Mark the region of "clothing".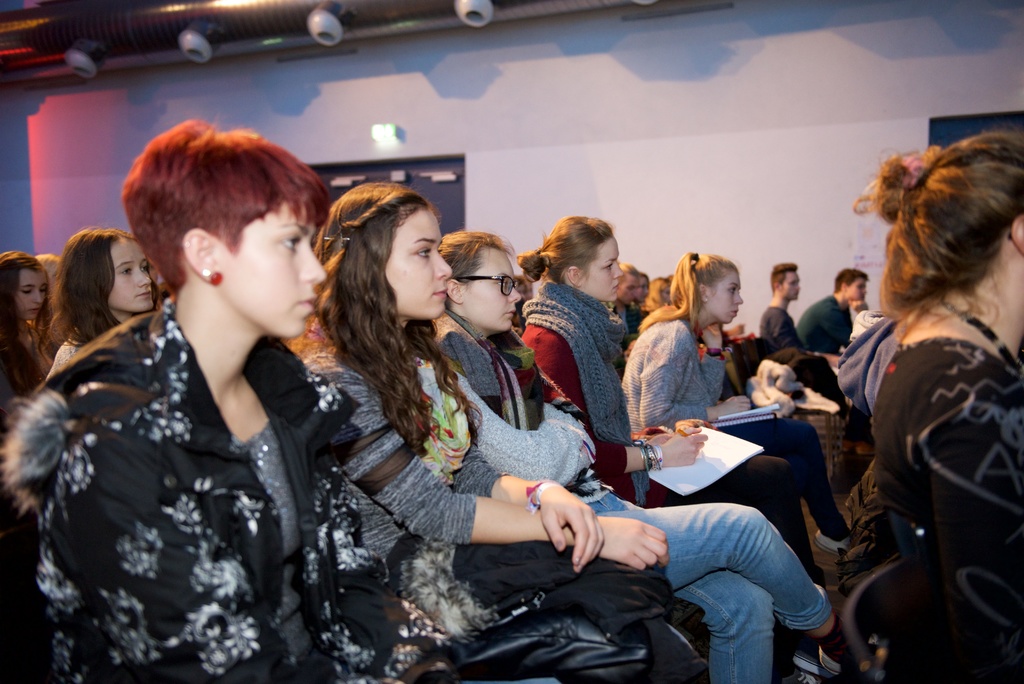
Region: 0,321,63,402.
